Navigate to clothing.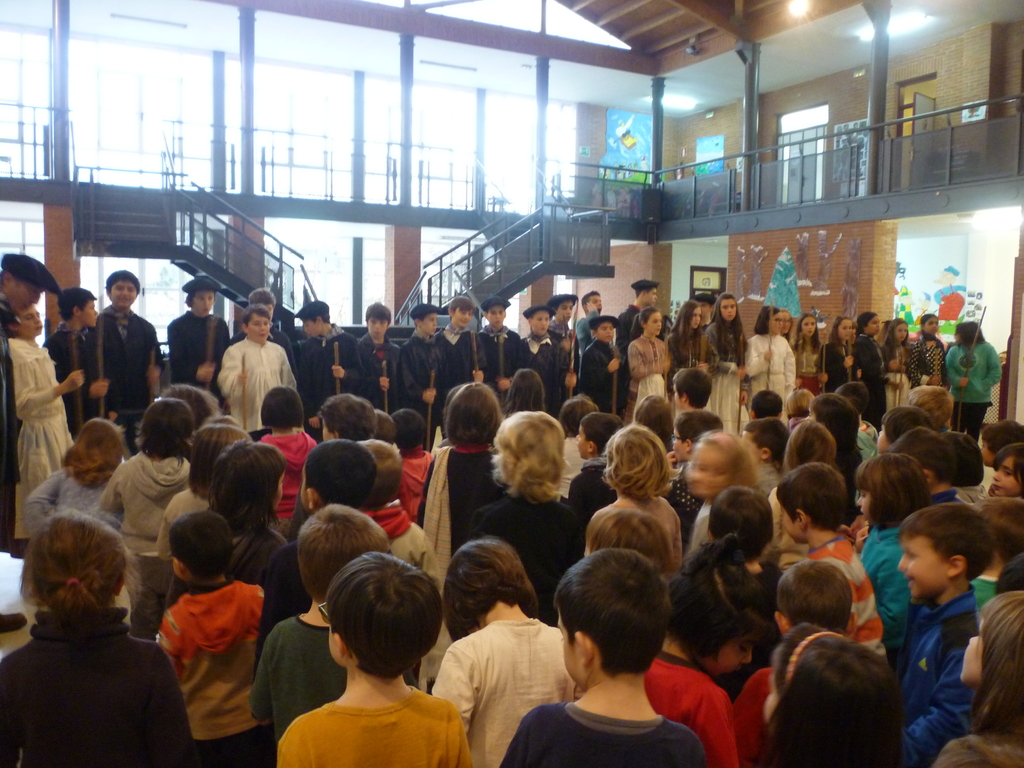
Navigation target: region(26, 466, 128, 543).
